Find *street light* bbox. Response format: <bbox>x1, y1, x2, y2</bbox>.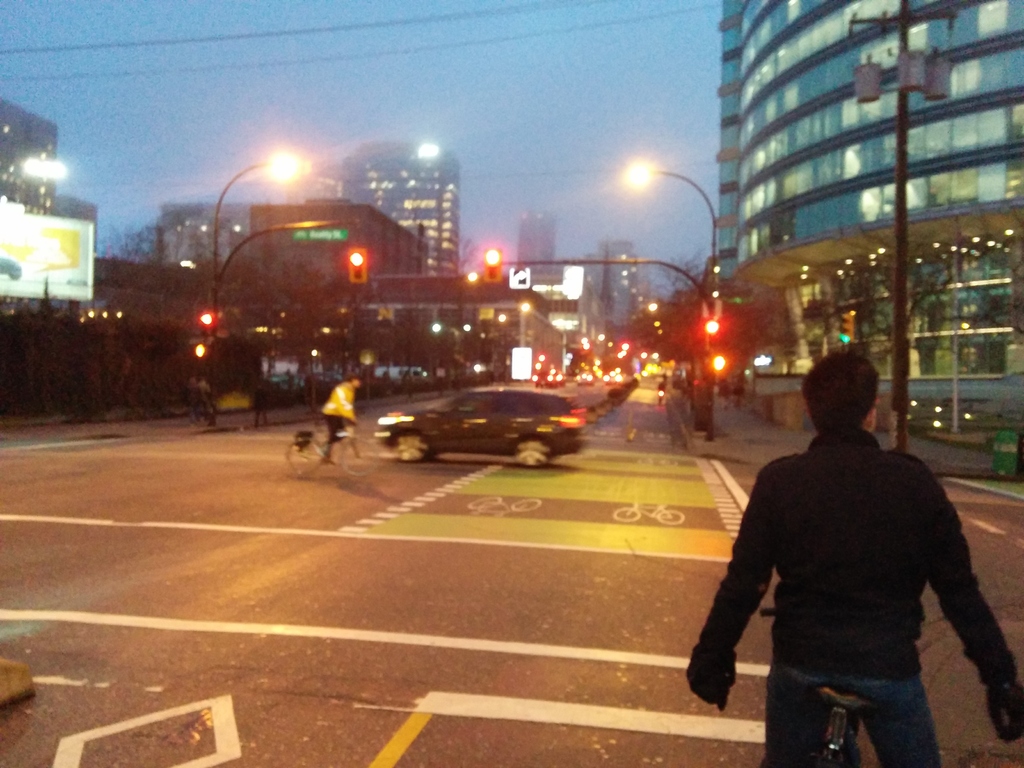
<bbox>615, 159, 717, 323</bbox>.
